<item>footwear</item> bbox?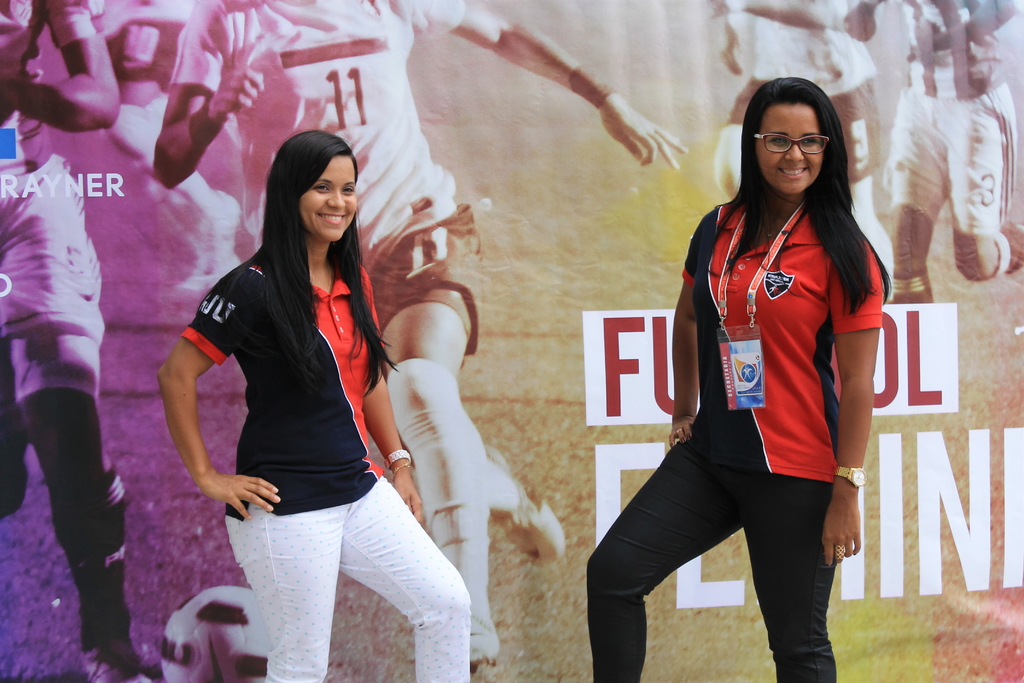
(485, 450, 572, 564)
